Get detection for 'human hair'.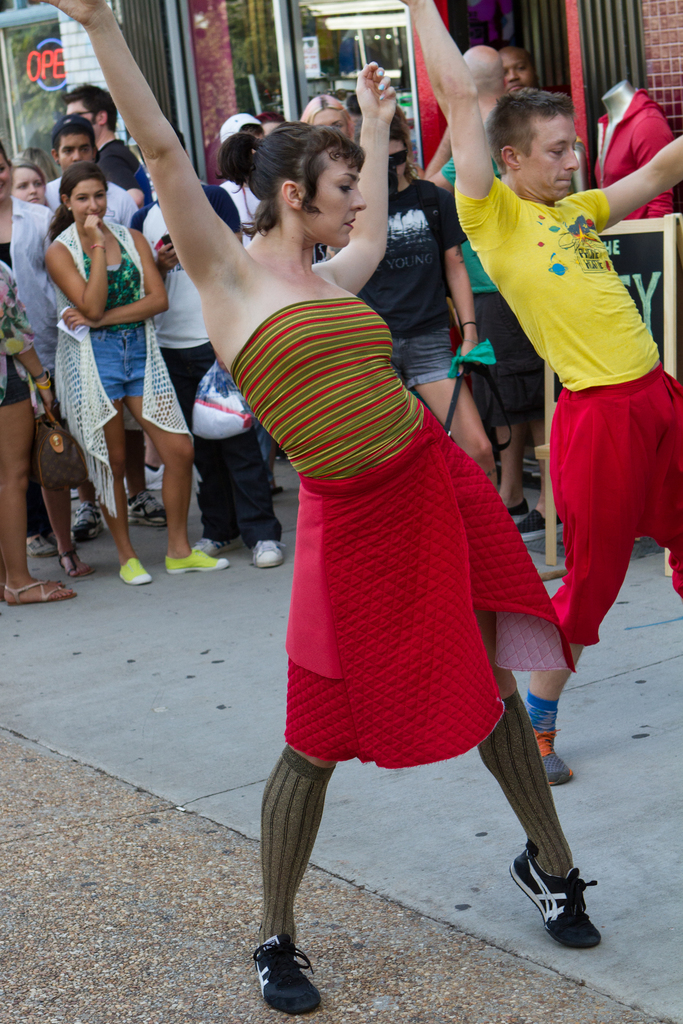
Detection: <box>38,163,108,248</box>.
